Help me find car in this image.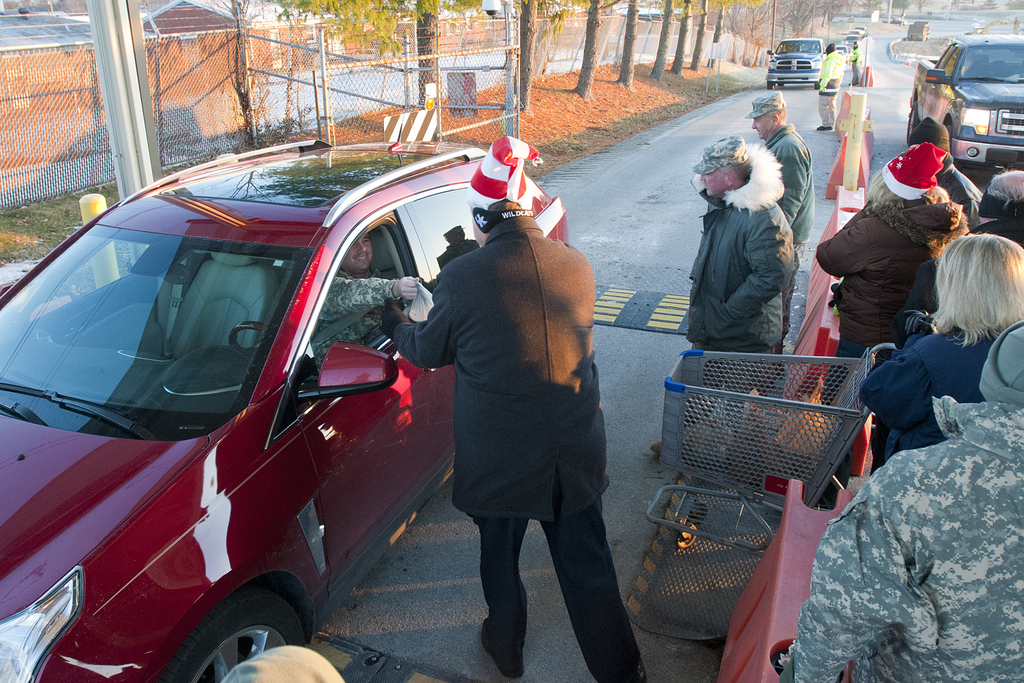
Found it: [left=0, top=138, right=570, bottom=682].
